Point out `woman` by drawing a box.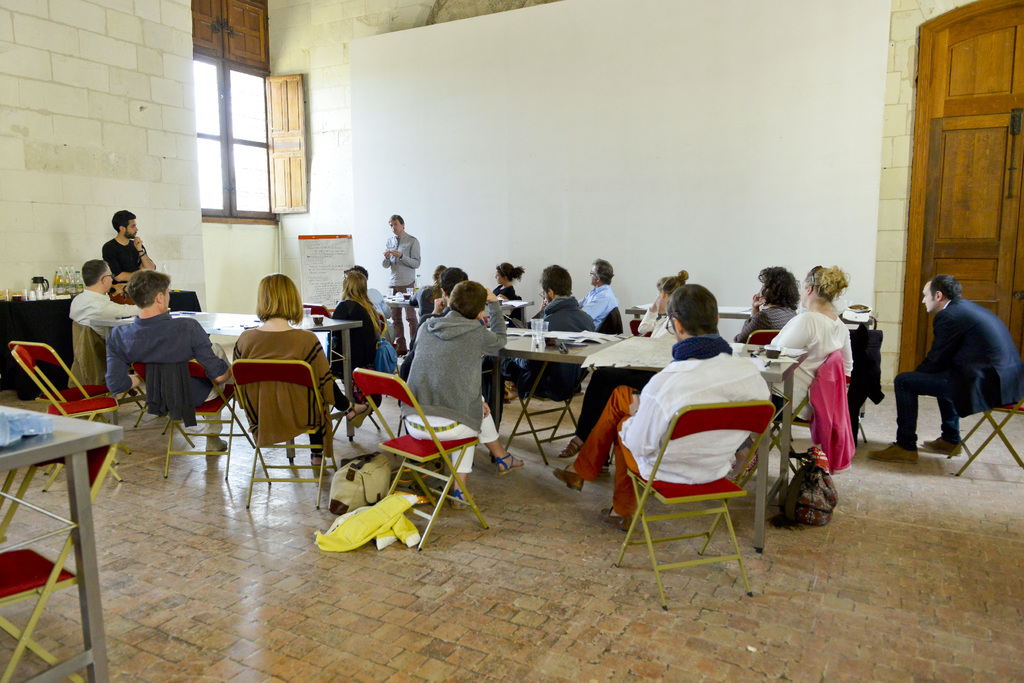
556:272:687:454.
